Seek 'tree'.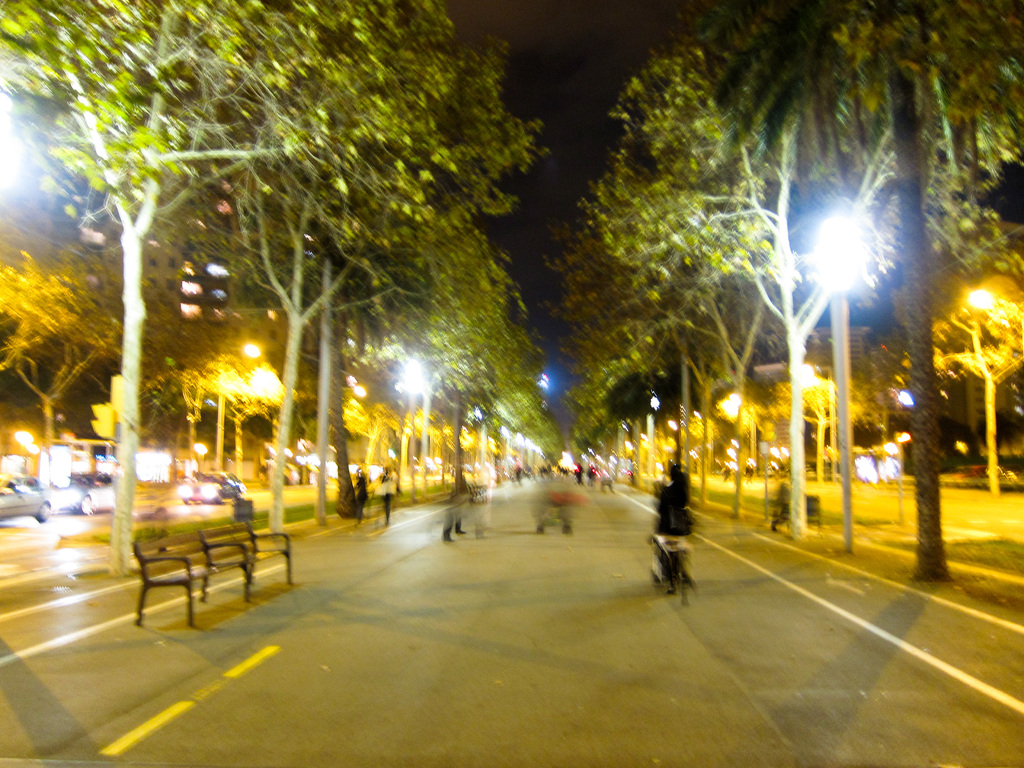
<box>310,159,523,522</box>.
